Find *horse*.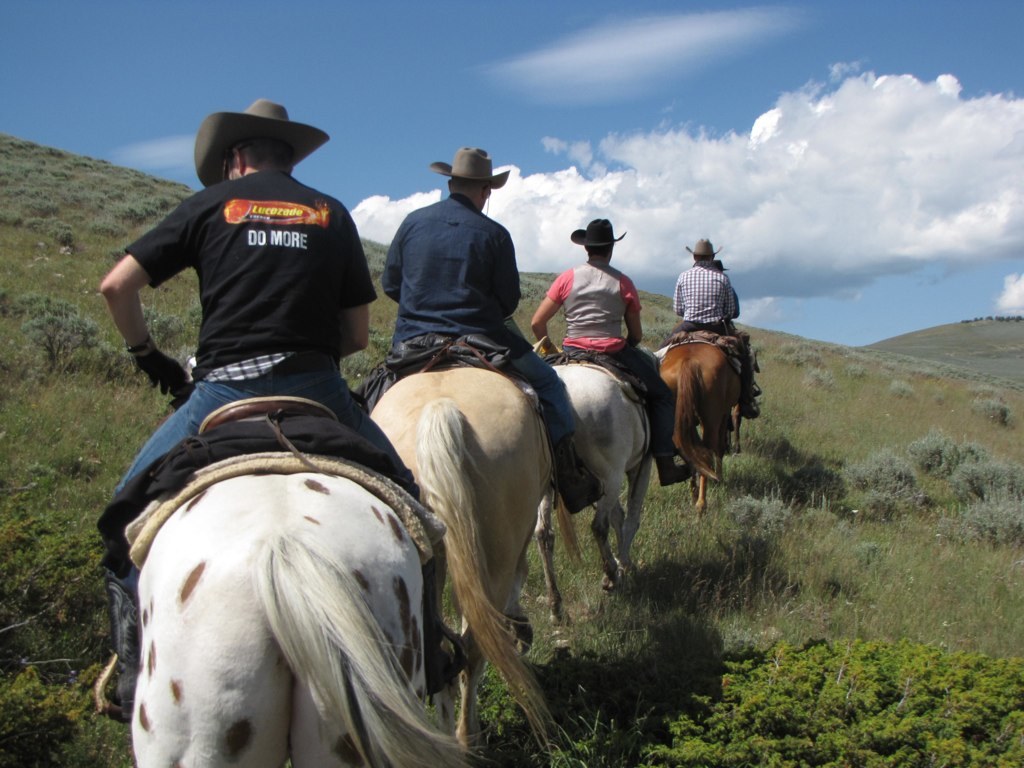
[129, 472, 490, 767].
